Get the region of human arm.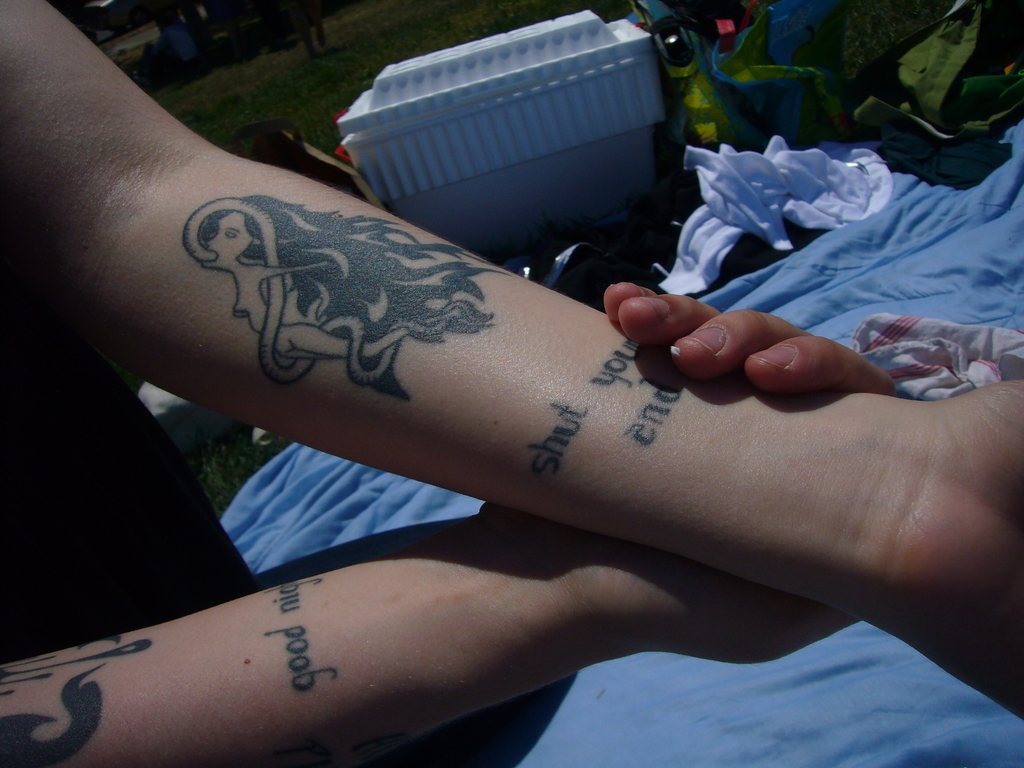
[0, 270, 916, 767].
